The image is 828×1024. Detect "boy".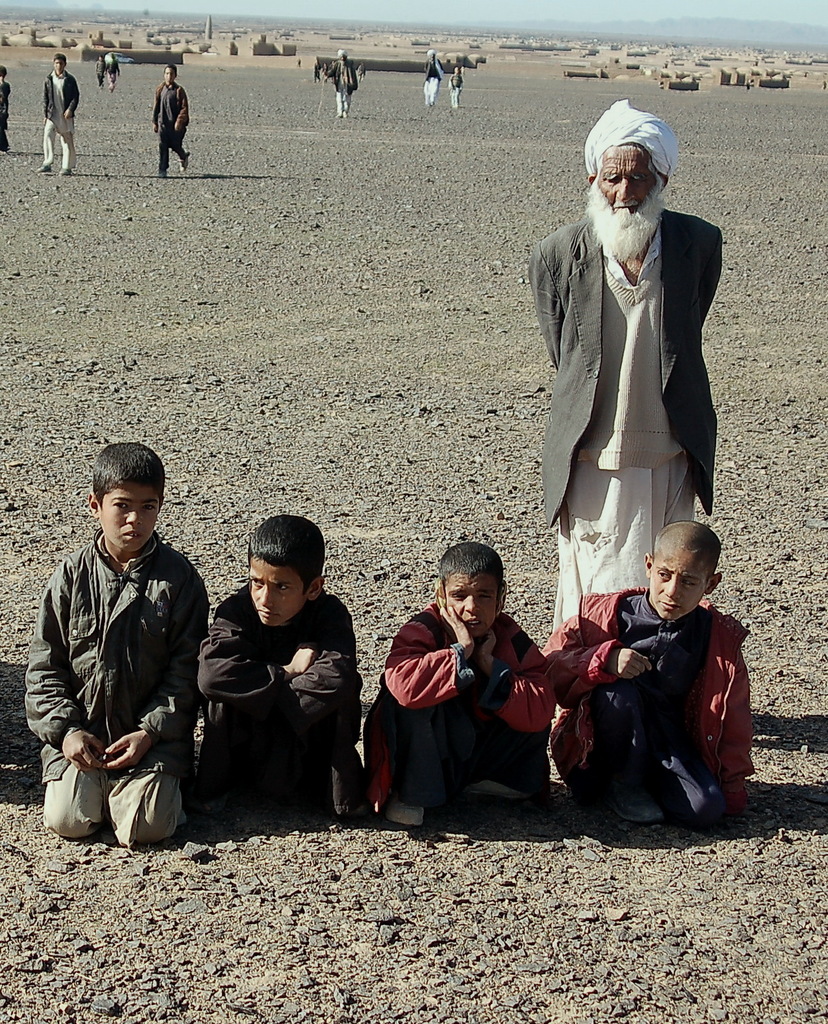
Detection: BBox(539, 516, 758, 824).
